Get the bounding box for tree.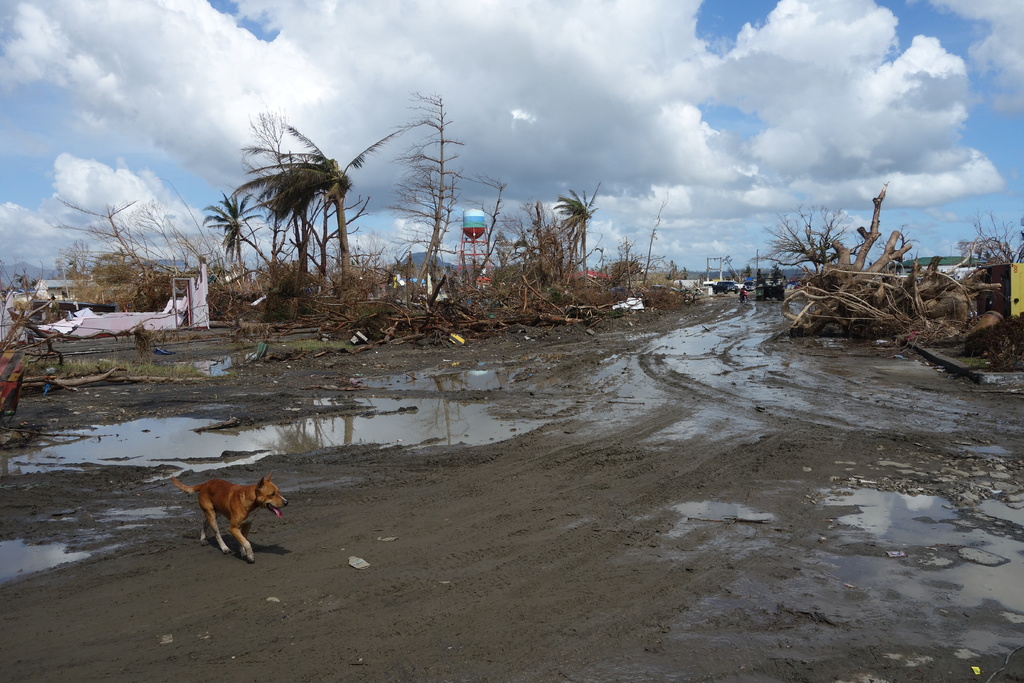
749,199,865,279.
